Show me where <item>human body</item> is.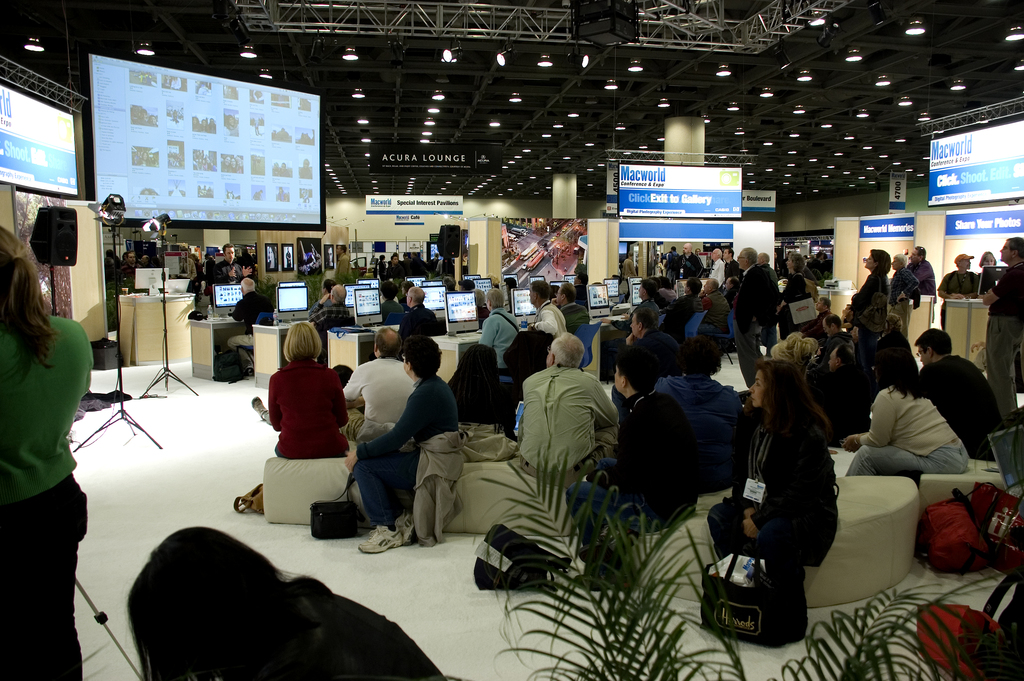
<item>human body</item> is at (x1=522, y1=280, x2=577, y2=342).
